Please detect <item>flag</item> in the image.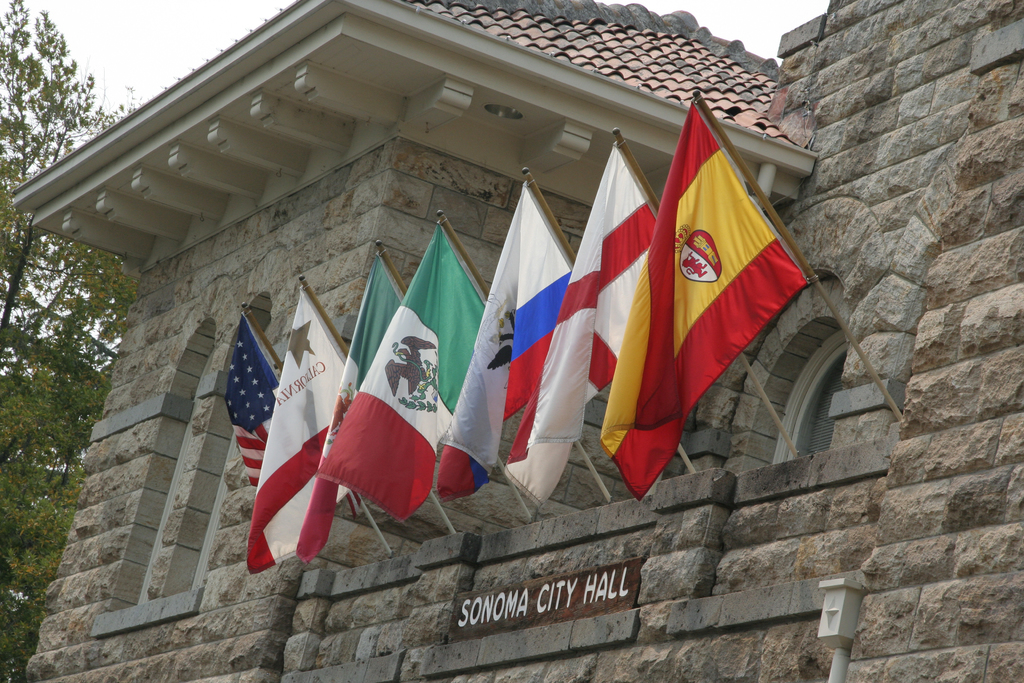
x1=507 y1=129 x2=672 y2=502.
